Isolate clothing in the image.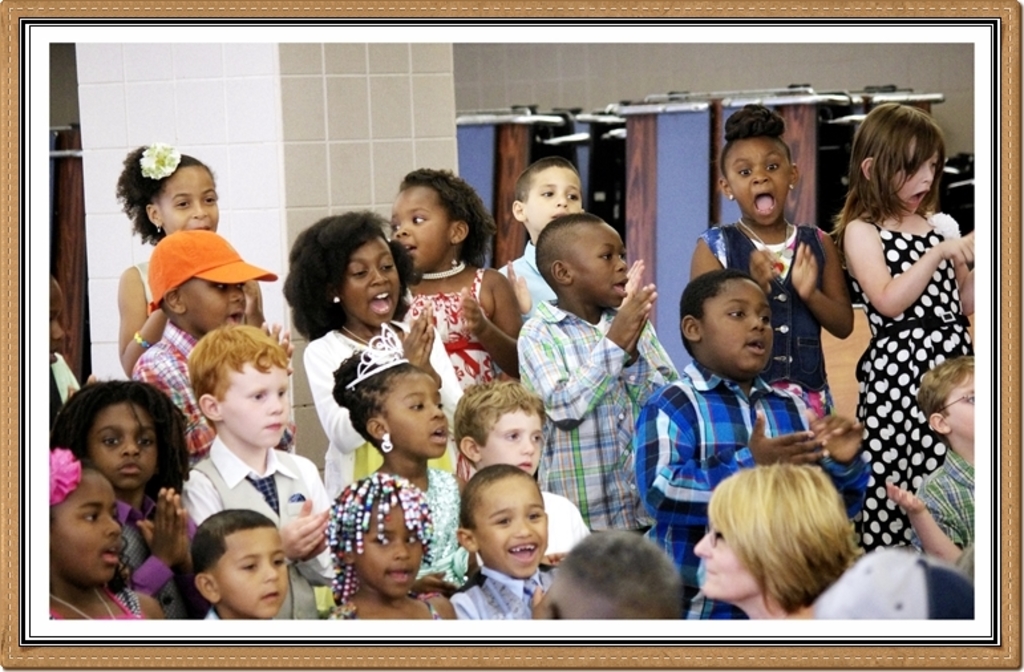
Isolated region: detection(916, 441, 981, 578).
